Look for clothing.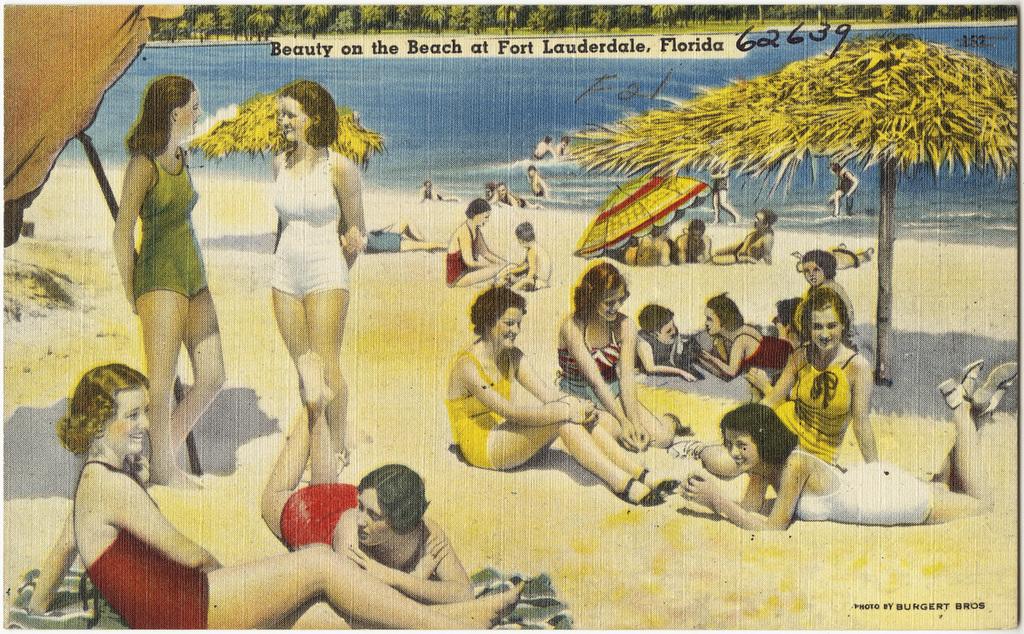
Found: BBox(793, 449, 935, 527).
